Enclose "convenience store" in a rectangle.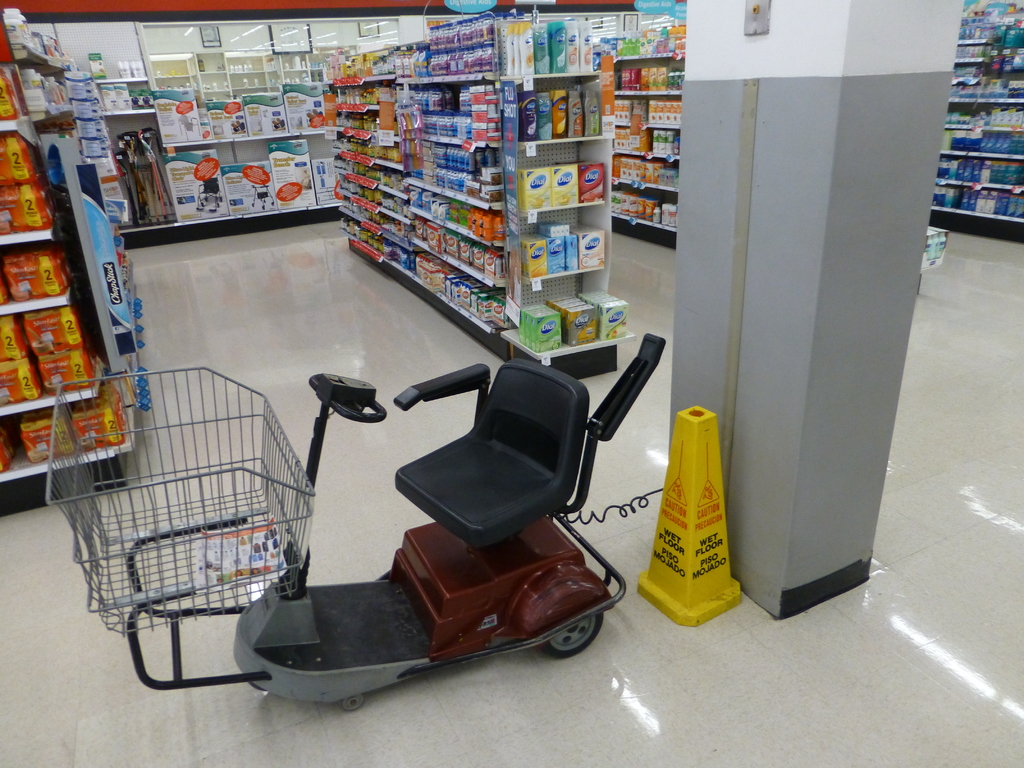
box(0, 0, 1023, 687).
